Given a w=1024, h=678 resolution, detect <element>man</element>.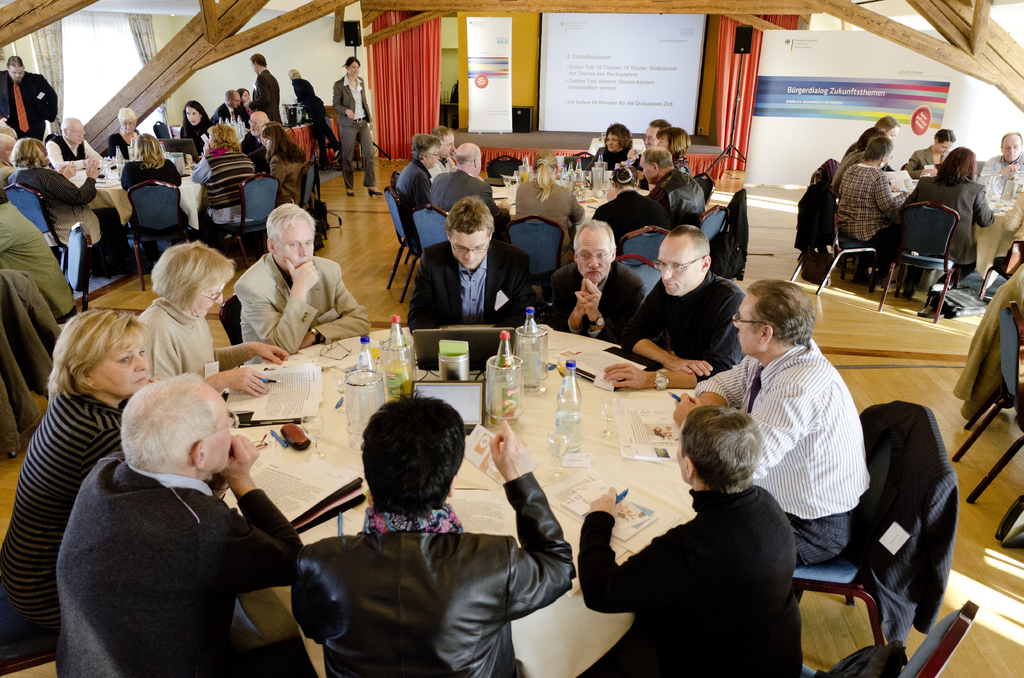
391, 134, 446, 245.
